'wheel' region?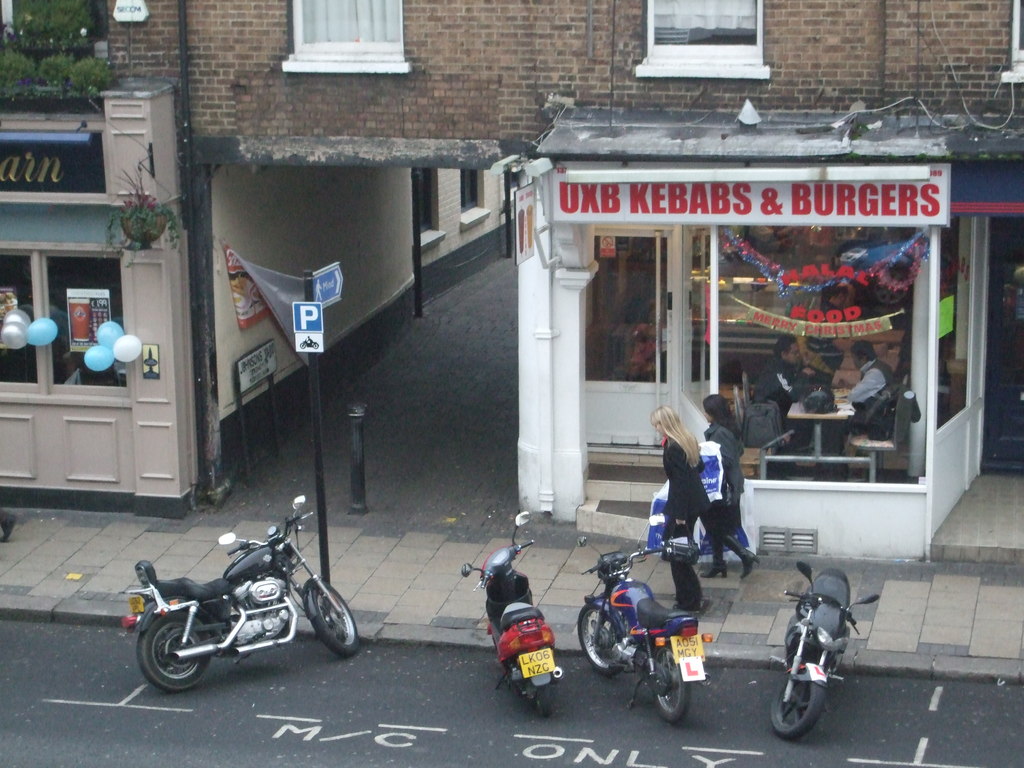
{"x1": 134, "y1": 613, "x2": 214, "y2": 701}
